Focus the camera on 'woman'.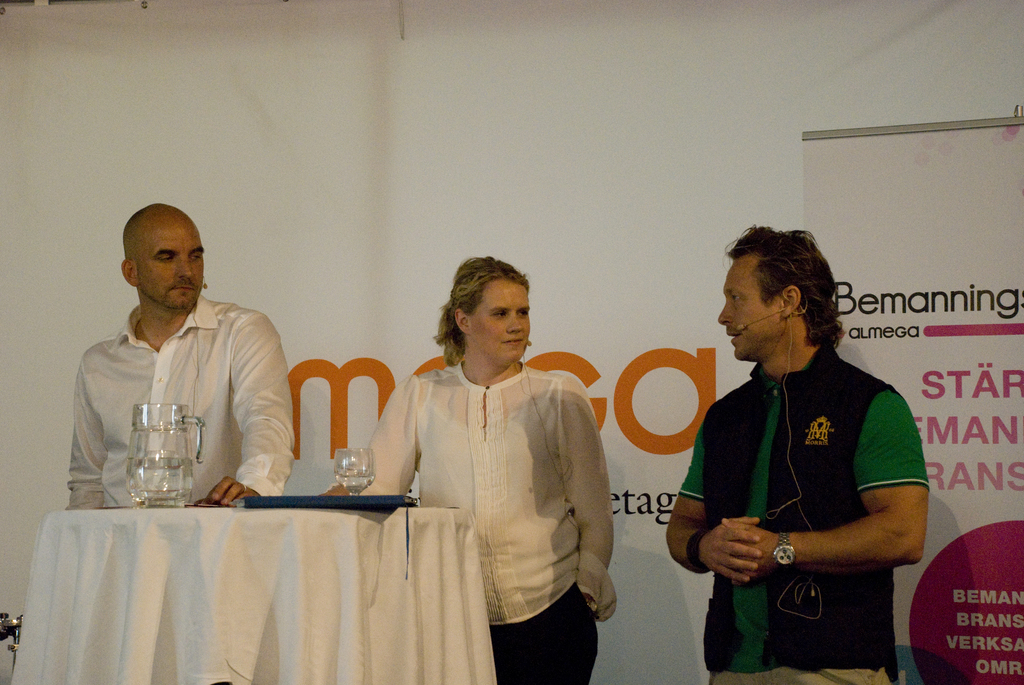
Focus region: <box>369,254,603,675</box>.
